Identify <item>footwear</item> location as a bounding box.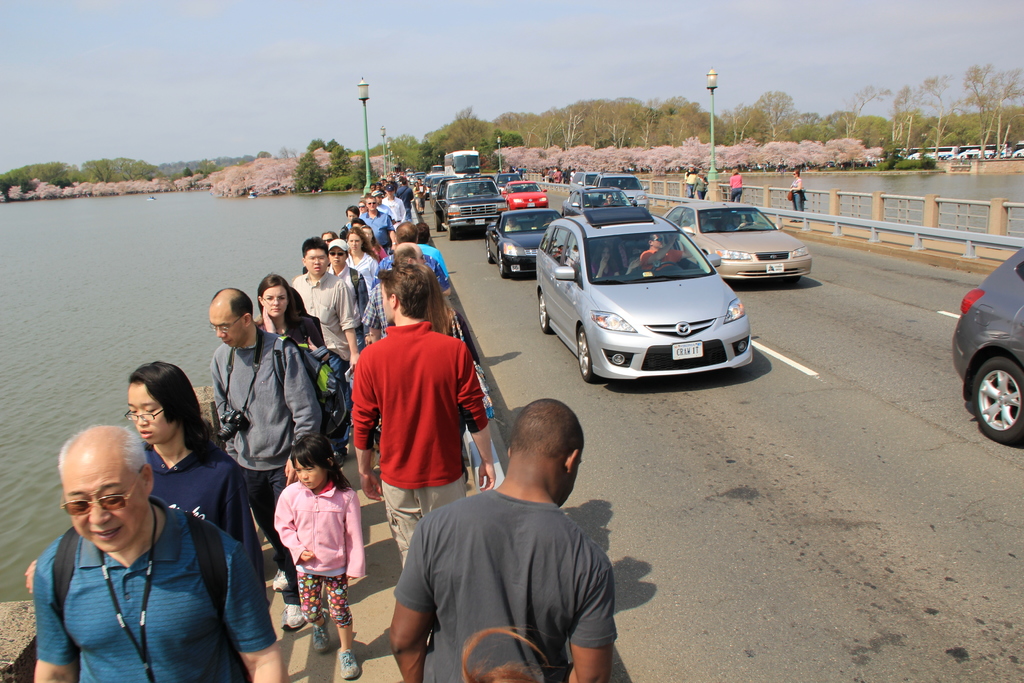
x1=285, y1=598, x2=300, y2=634.
